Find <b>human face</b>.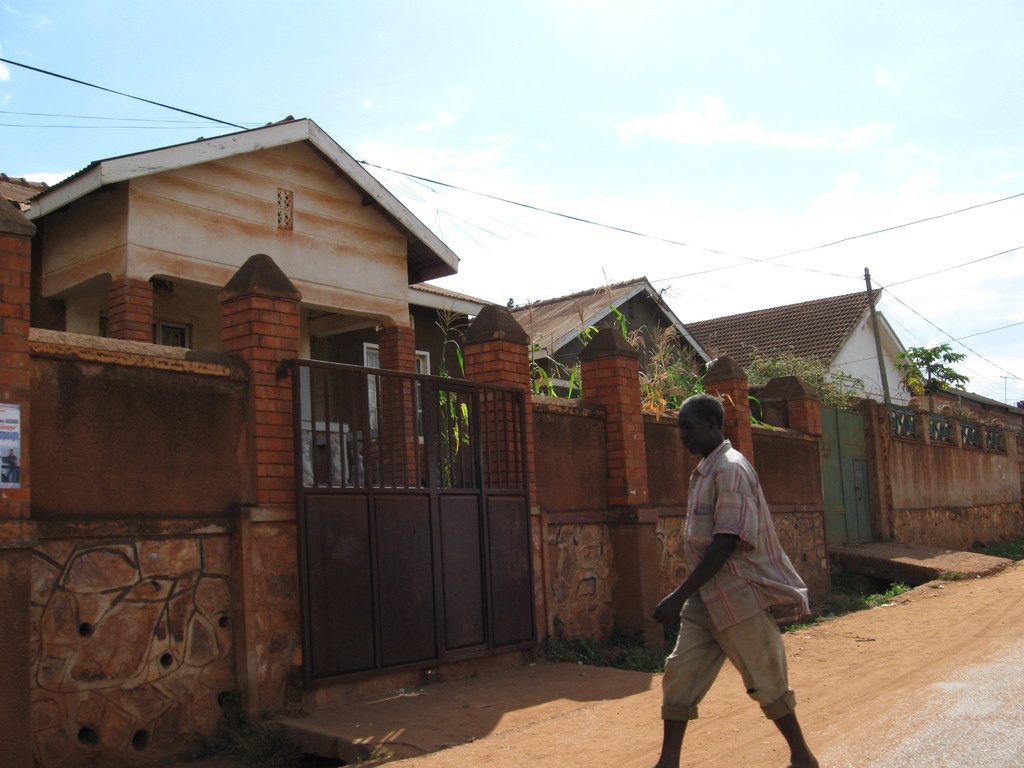
<box>676,403,713,454</box>.
